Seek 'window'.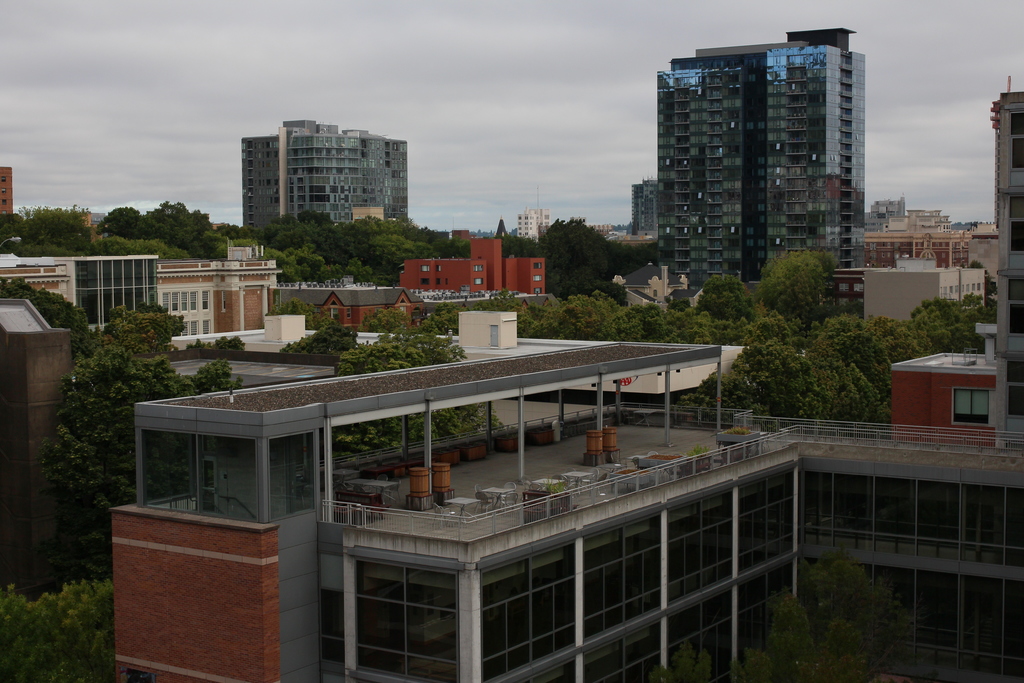
(838, 283, 849, 292).
